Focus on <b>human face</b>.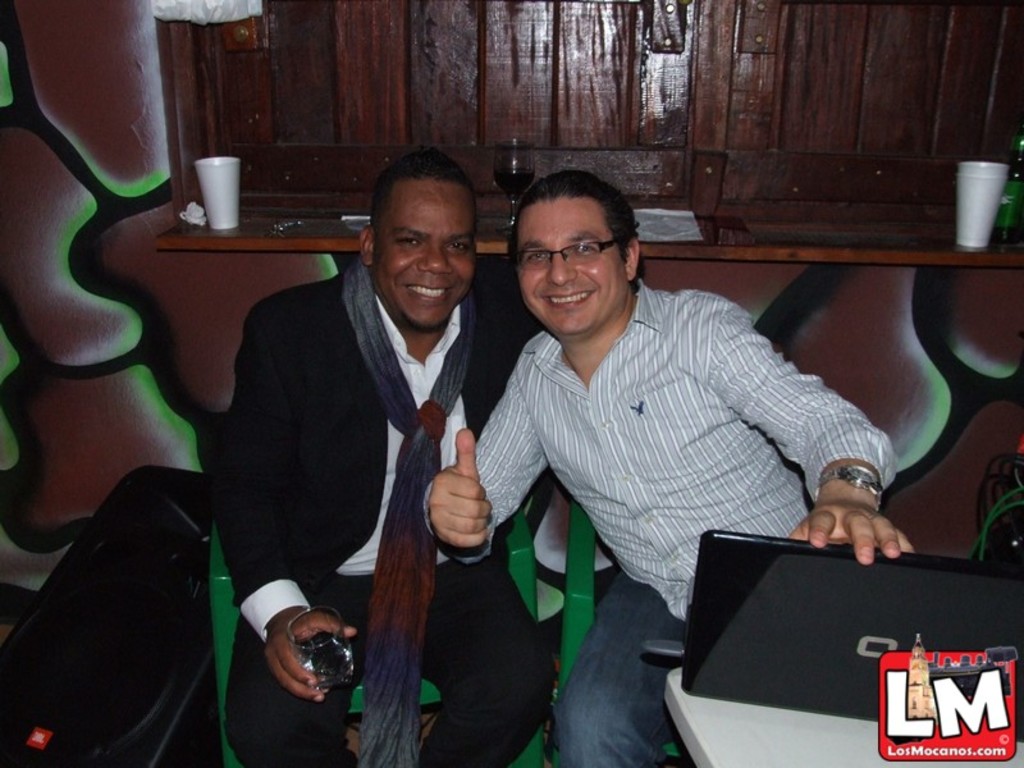
Focused at crop(375, 195, 481, 334).
